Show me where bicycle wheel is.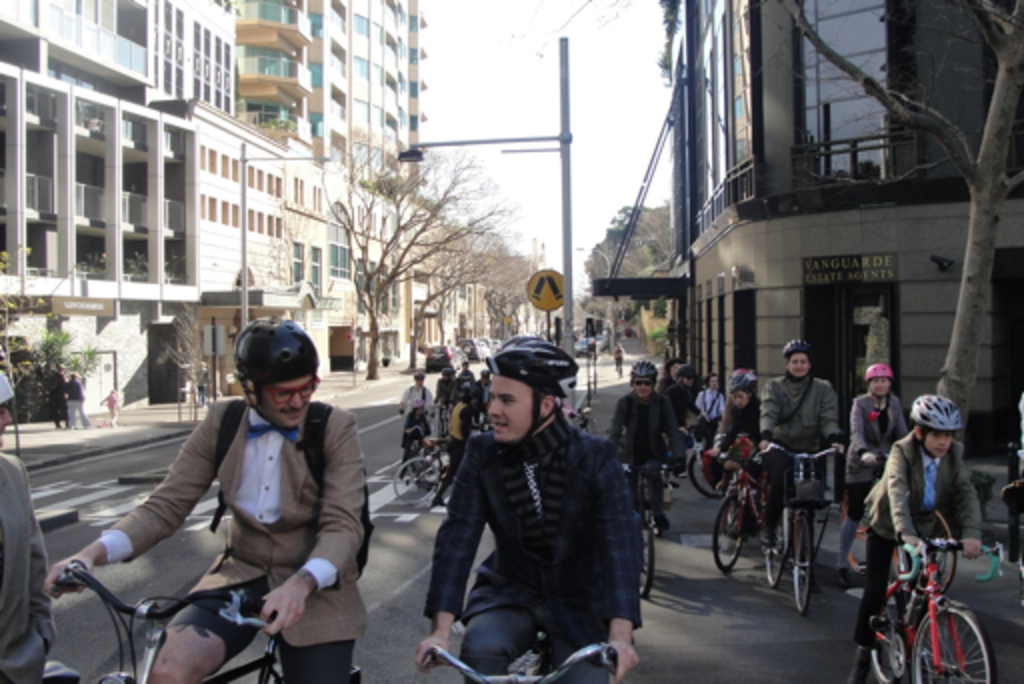
bicycle wheel is at 910:606:998:682.
